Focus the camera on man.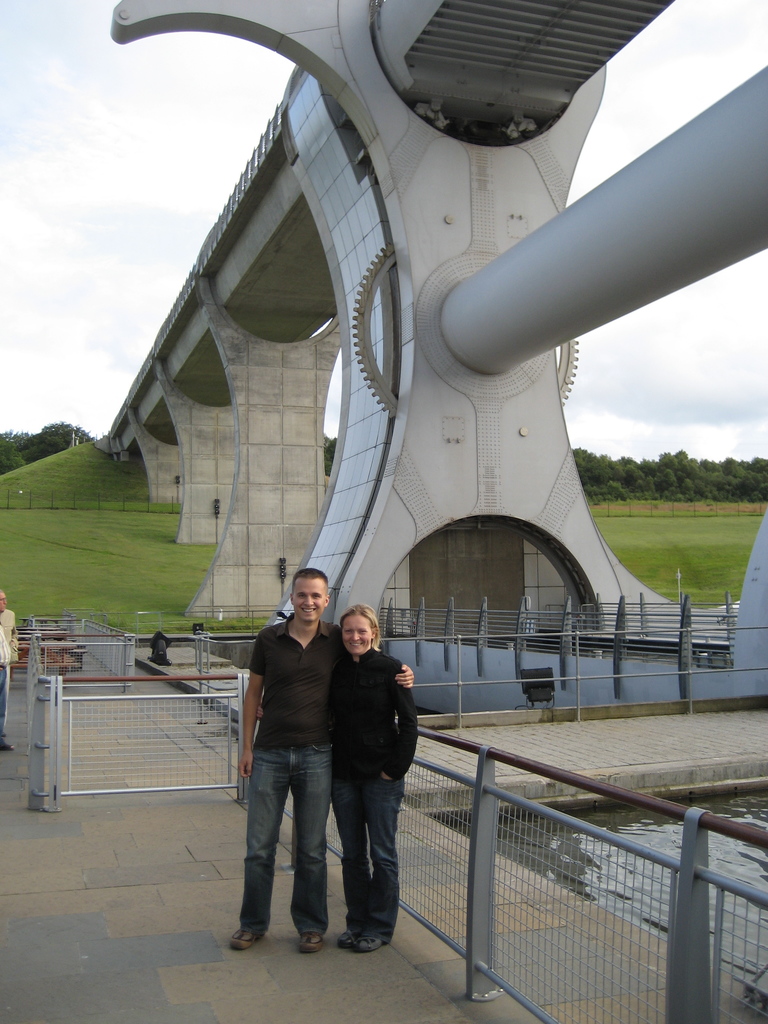
Focus region: x1=0 y1=588 x2=23 y2=749.
